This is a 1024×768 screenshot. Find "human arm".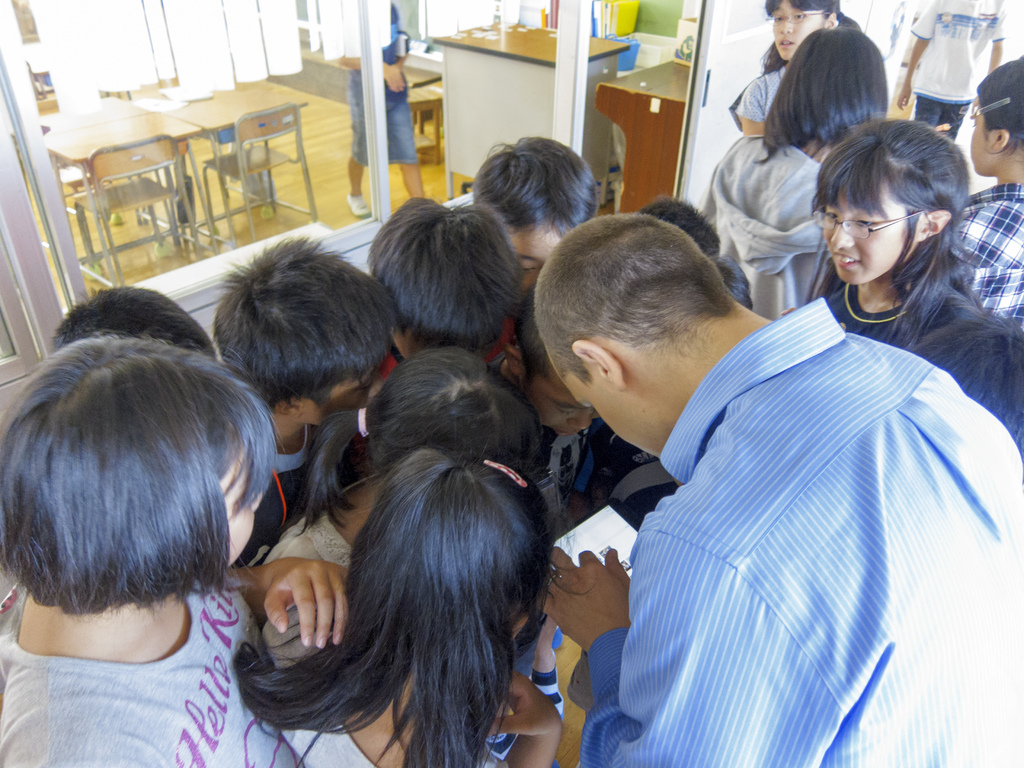
Bounding box: BBox(735, 81, 765, 138).
